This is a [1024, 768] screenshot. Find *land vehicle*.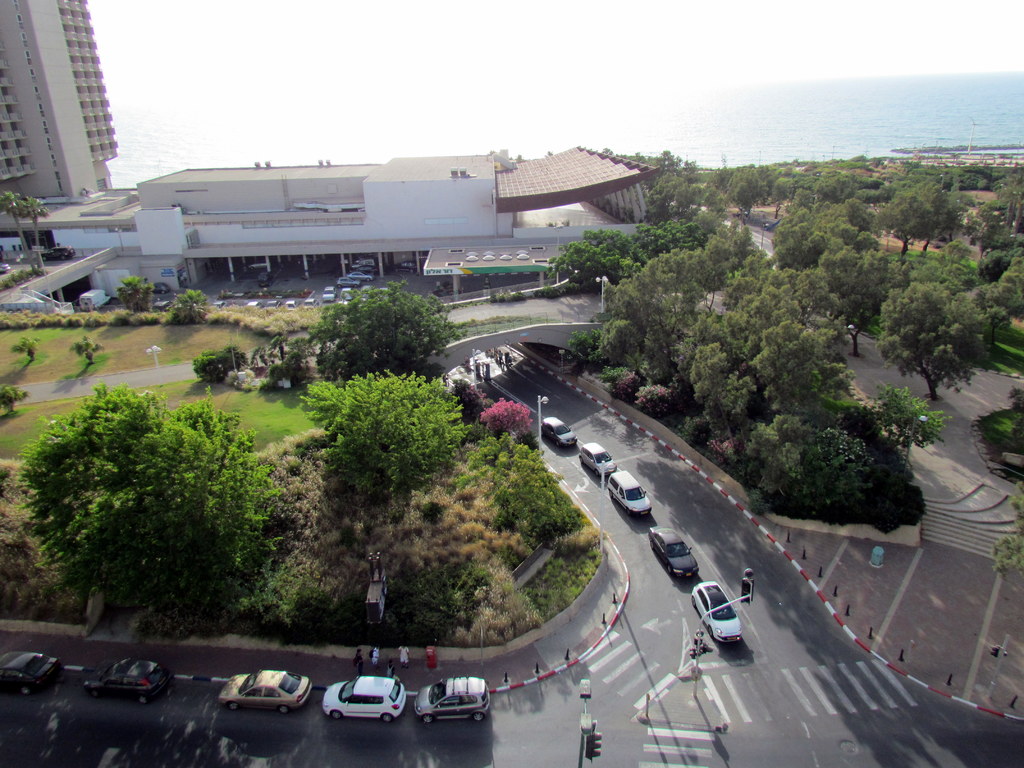
Bounding box: <box>542,417,576,444</box>.
